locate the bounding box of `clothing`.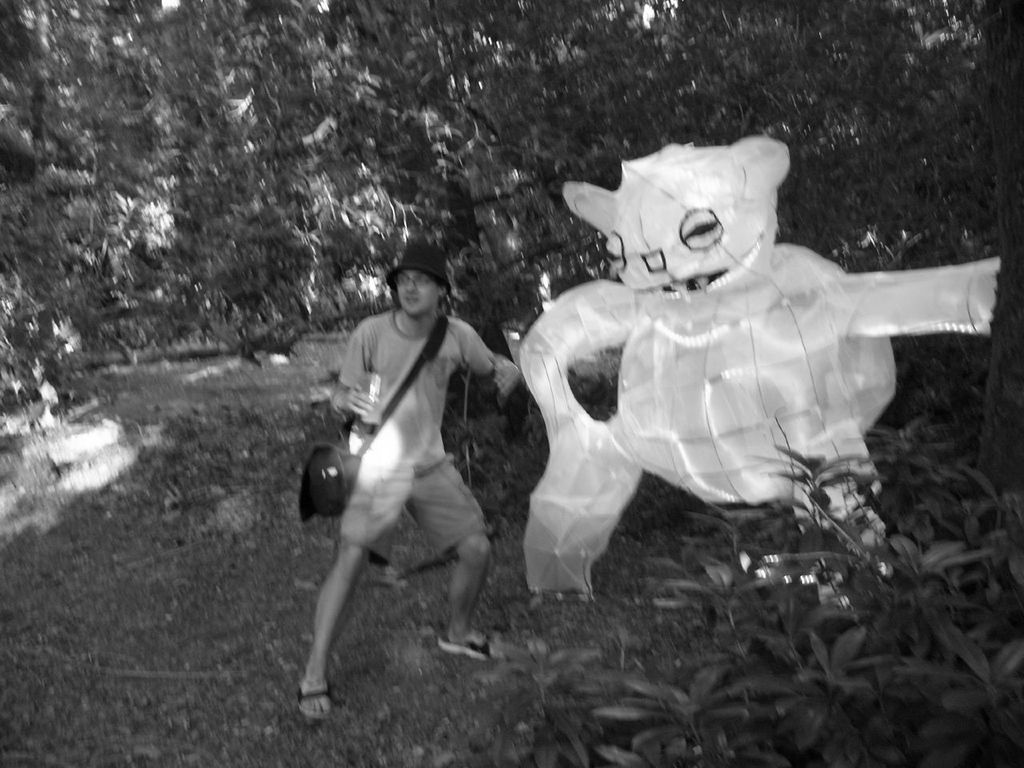
Bounding box: (left=336, top=294, right=542, bottom=564).
